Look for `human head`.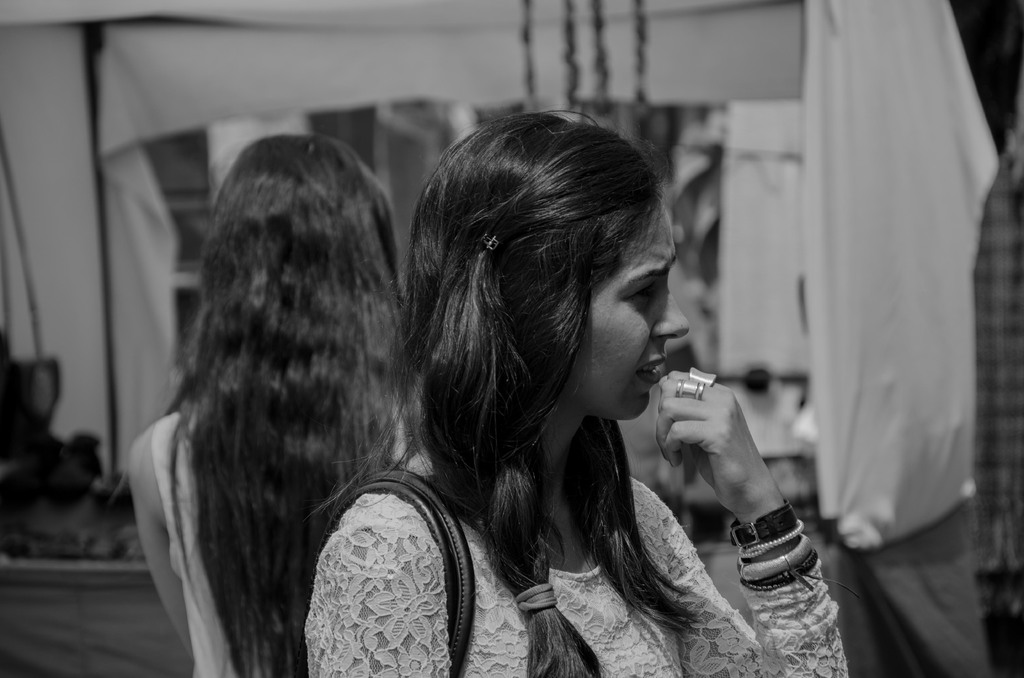
Found: (195, 134, 396, 390).
